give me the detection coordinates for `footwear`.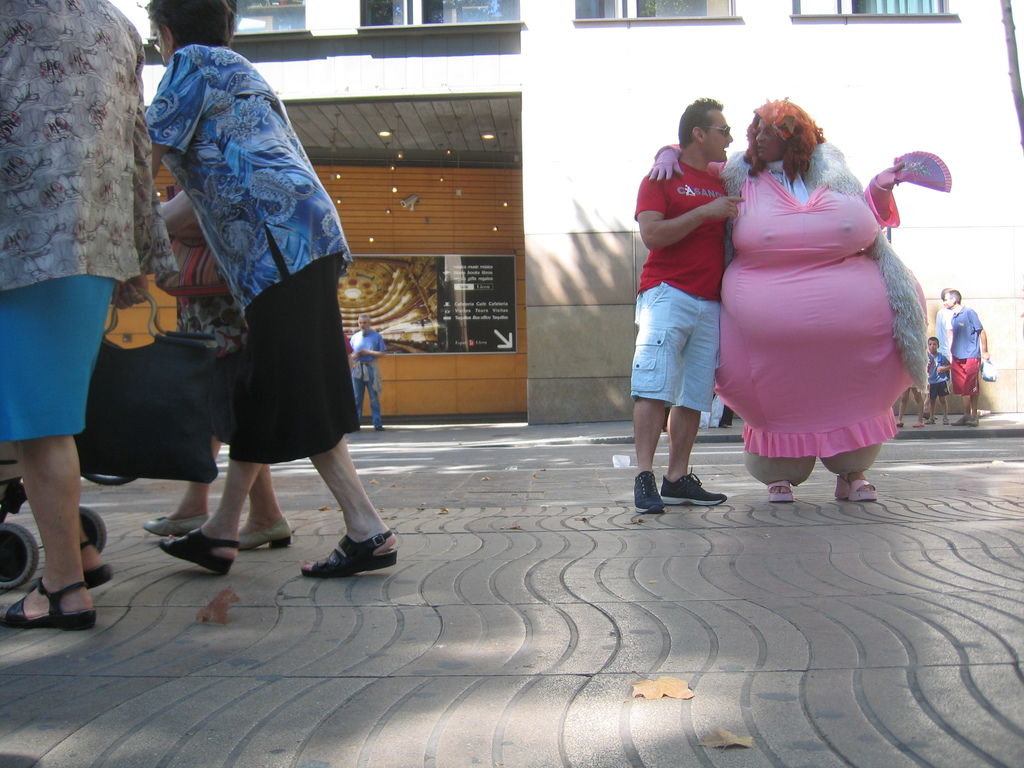
left=297, top=527, right=396, bottom=580.
